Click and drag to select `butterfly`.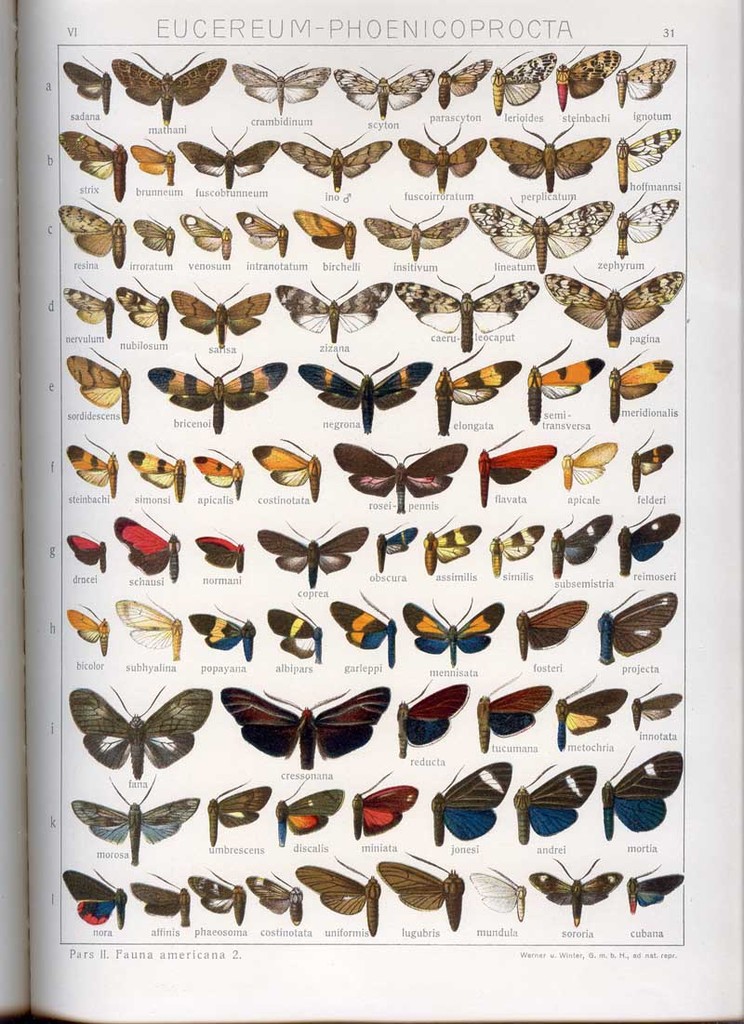
Selection: rect(205, 787, 275, 850).
